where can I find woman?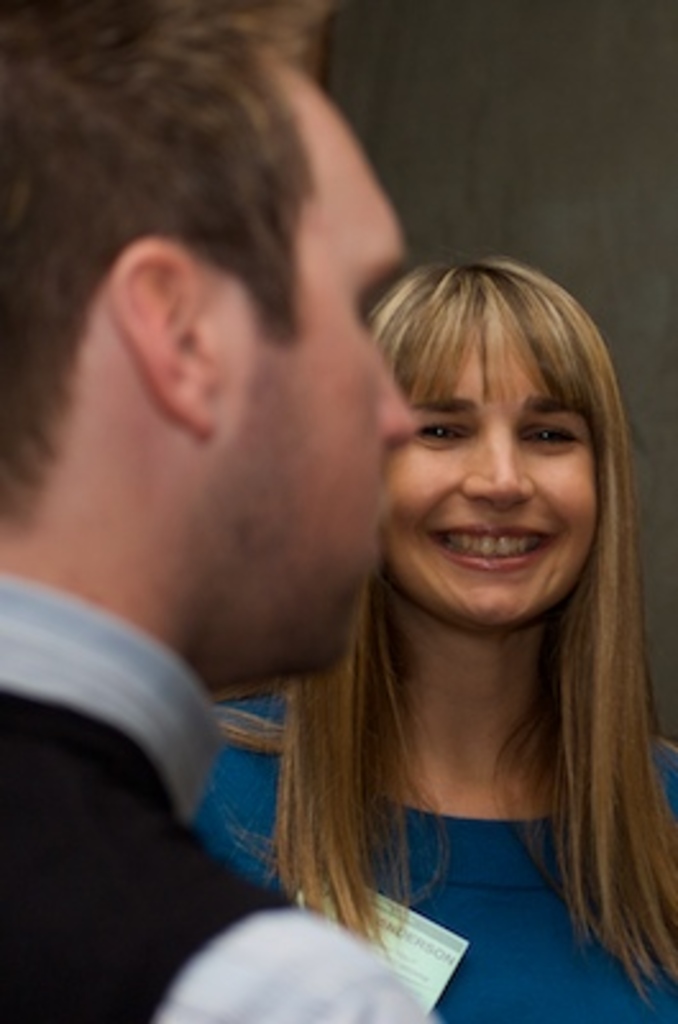
You can find it at bbox=[207, 256, 675, 1021].
